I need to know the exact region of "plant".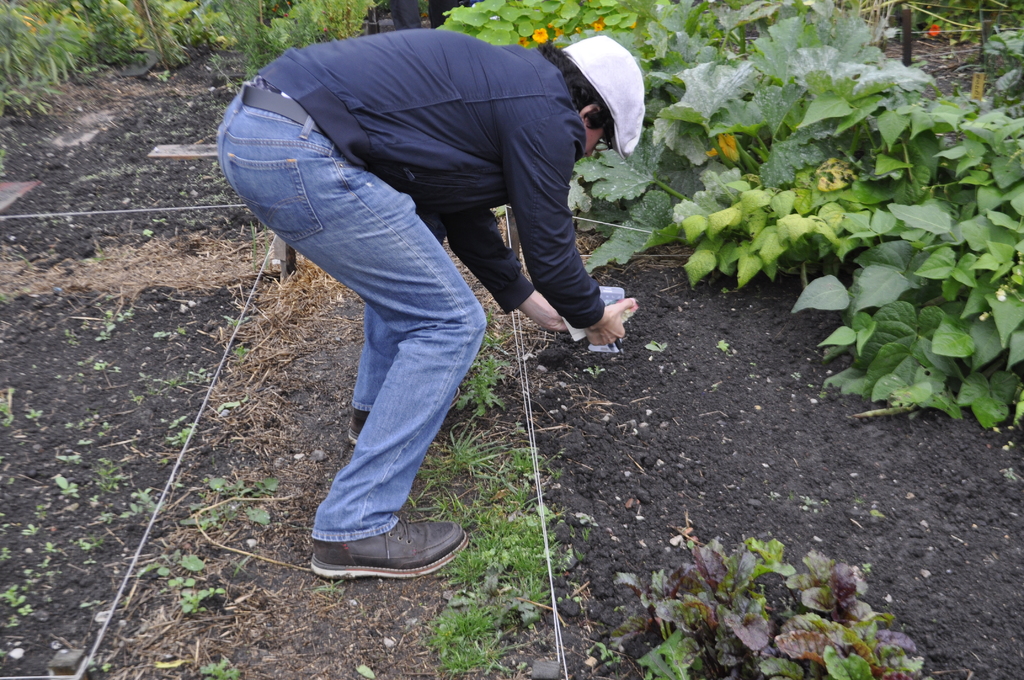
Region: [220, 396, 235, 413].
